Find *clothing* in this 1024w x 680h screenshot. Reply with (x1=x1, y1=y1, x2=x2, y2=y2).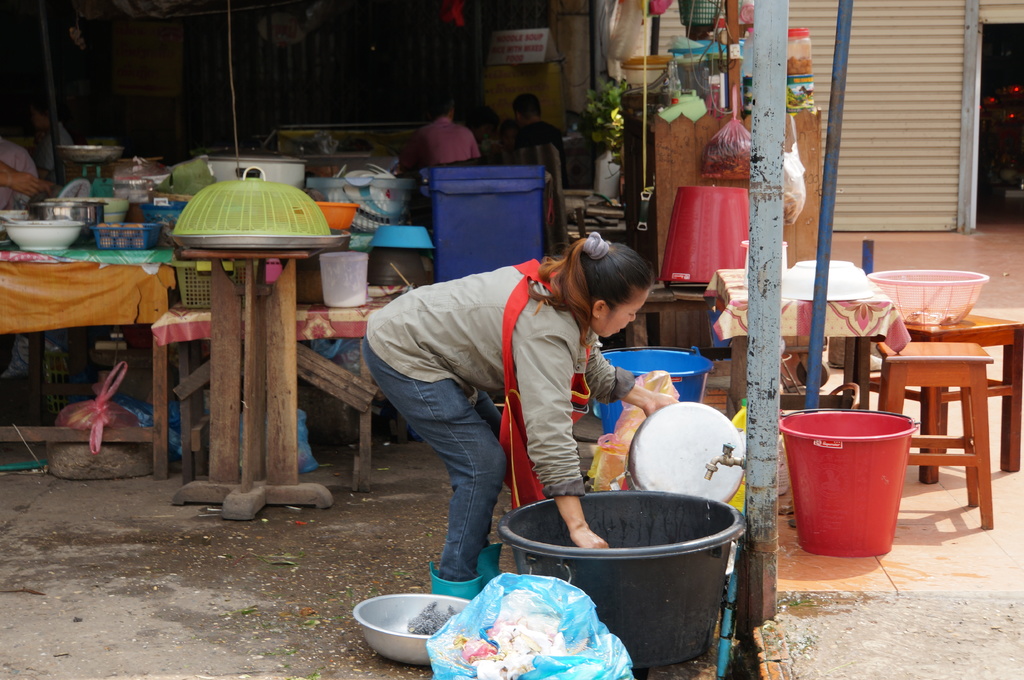
(x1=510, y1=120, x2=566, y2=187).
